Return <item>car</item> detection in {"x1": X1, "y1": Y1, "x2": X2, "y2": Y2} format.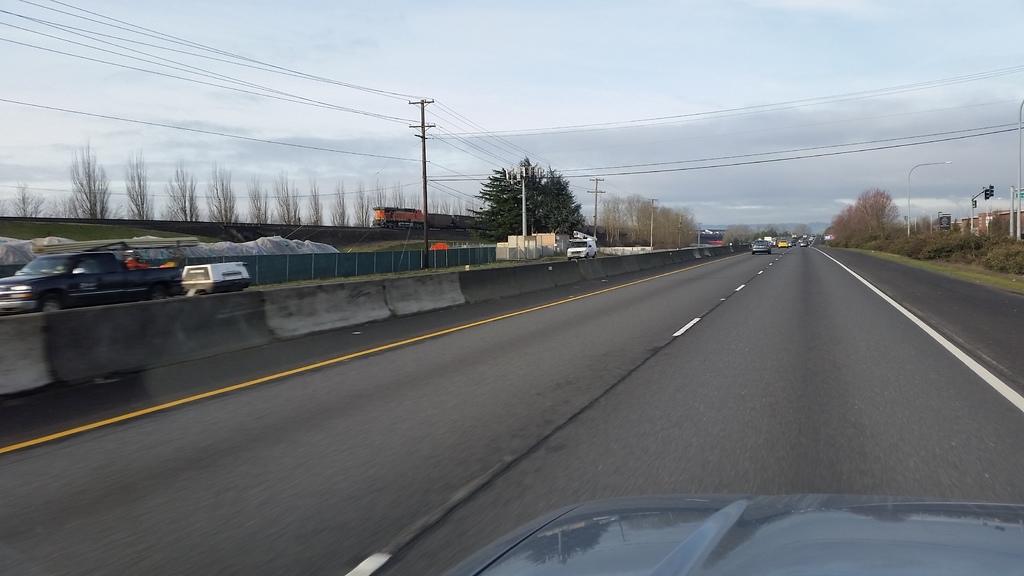
{"x1": 751, "y1": 240, "x2": 770, "y2": 252}.
